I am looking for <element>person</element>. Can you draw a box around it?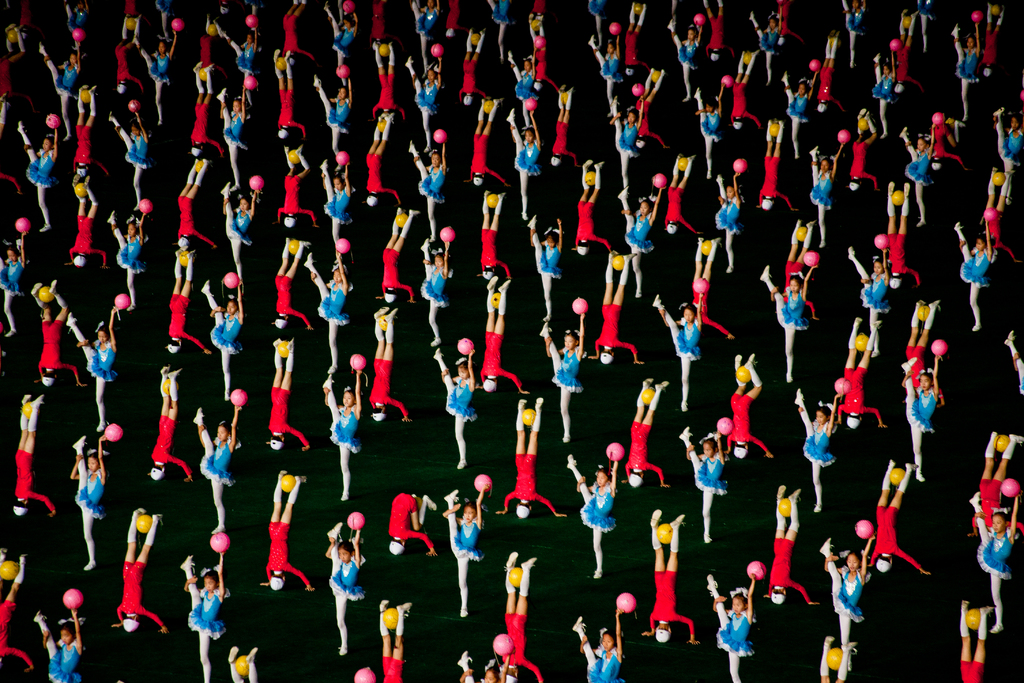
Sure, the bounding box is box(729, 350, 774, 459).
